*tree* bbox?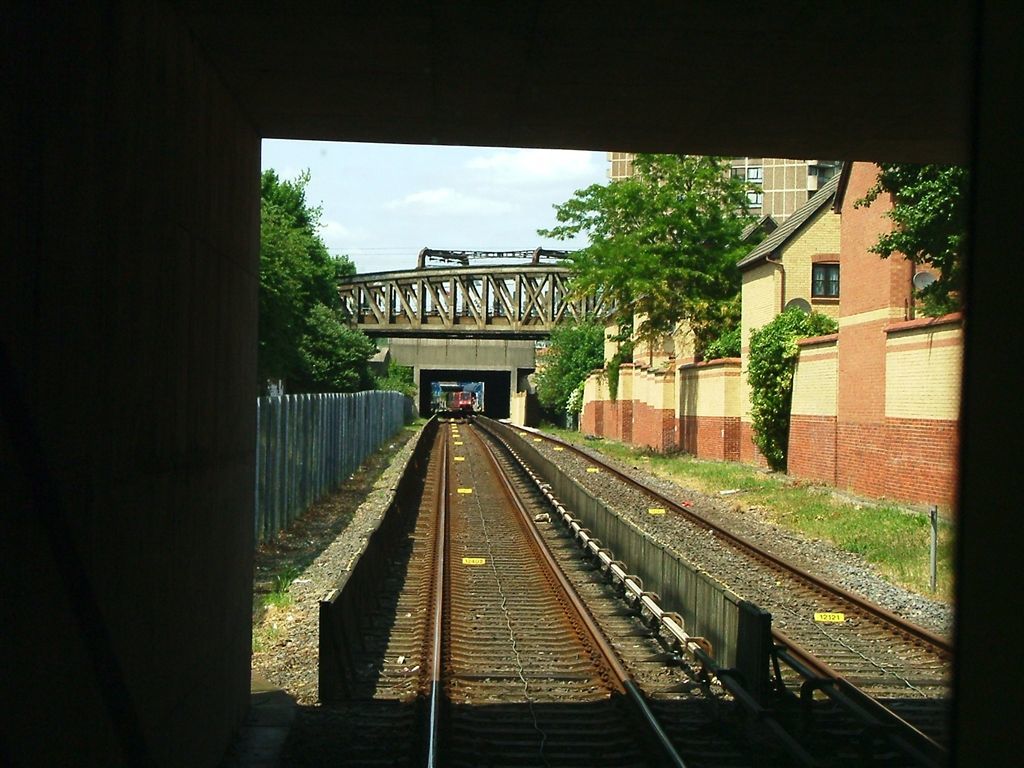
[858, 150, 966, 327]
